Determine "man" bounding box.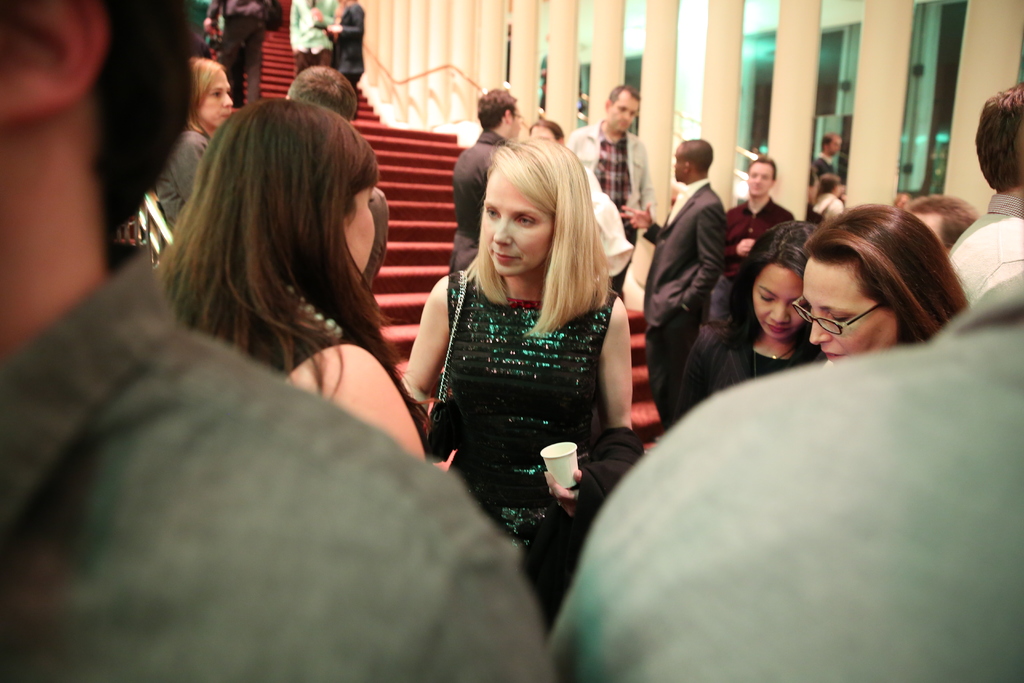
Determined: 202:0:271:110.
